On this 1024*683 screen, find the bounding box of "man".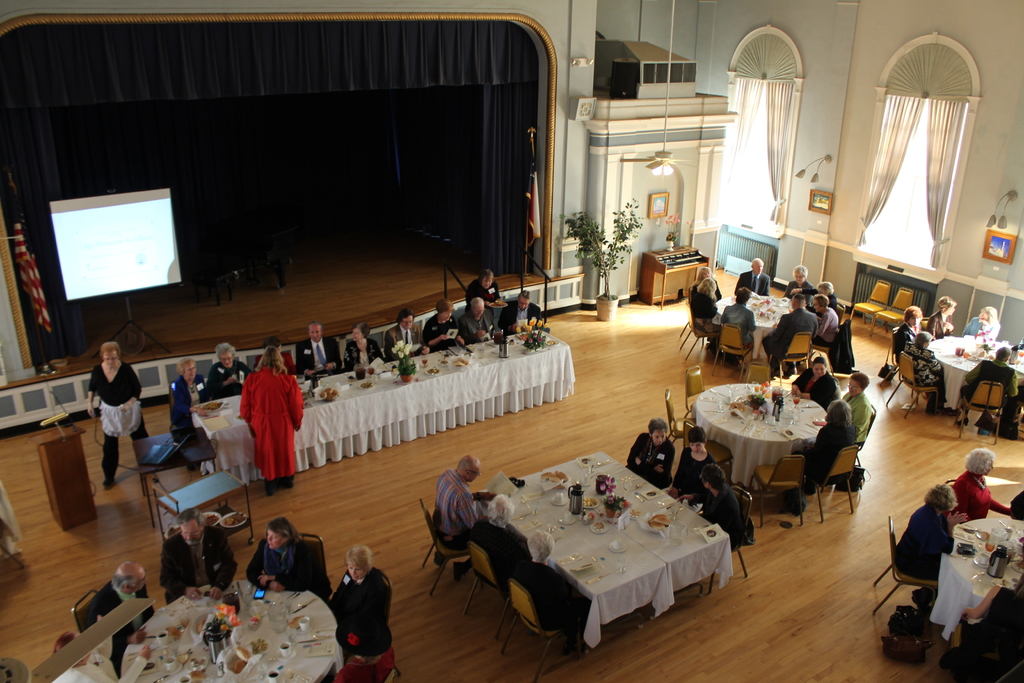
Bounding box: 464:288:509:336.
